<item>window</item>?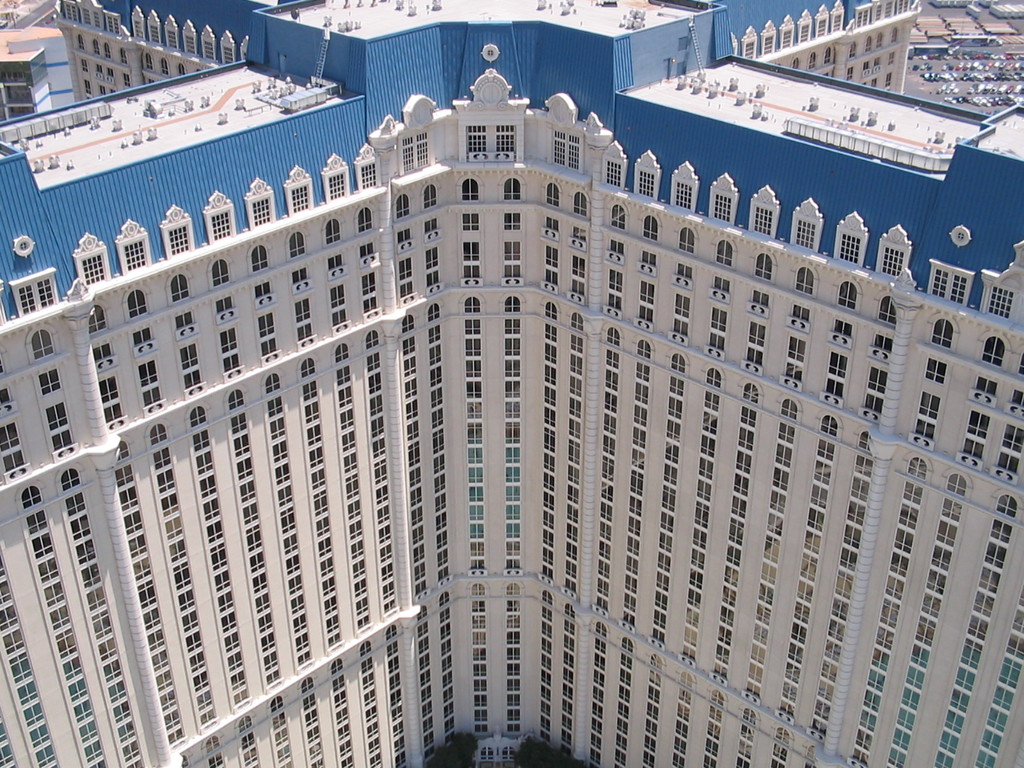
region(1014, 349, 1023, 381)
